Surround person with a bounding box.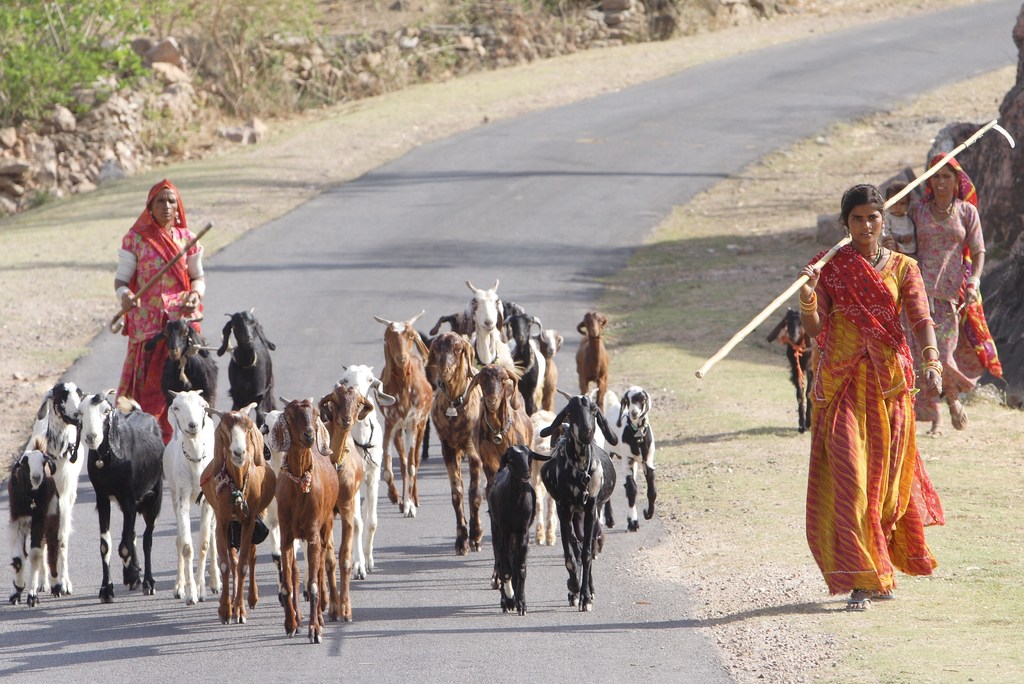
x1=877, y1=172, x2=920, y2=265.
